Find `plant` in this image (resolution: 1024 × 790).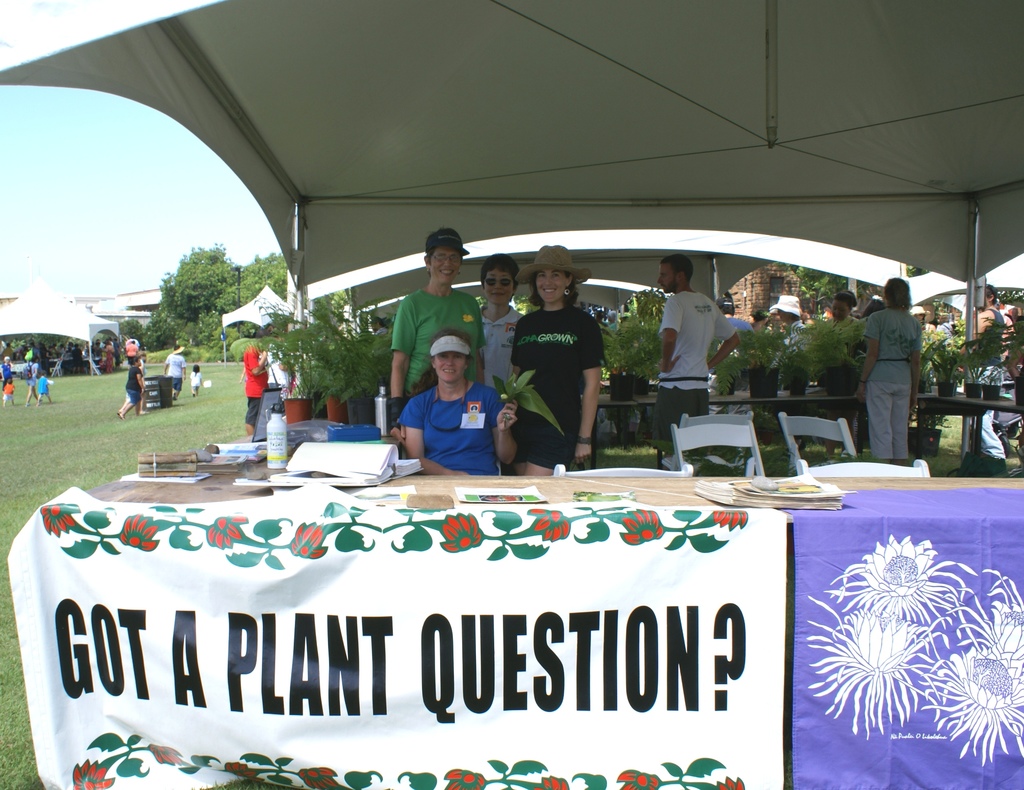
box=[0, 592, 42, 789].
